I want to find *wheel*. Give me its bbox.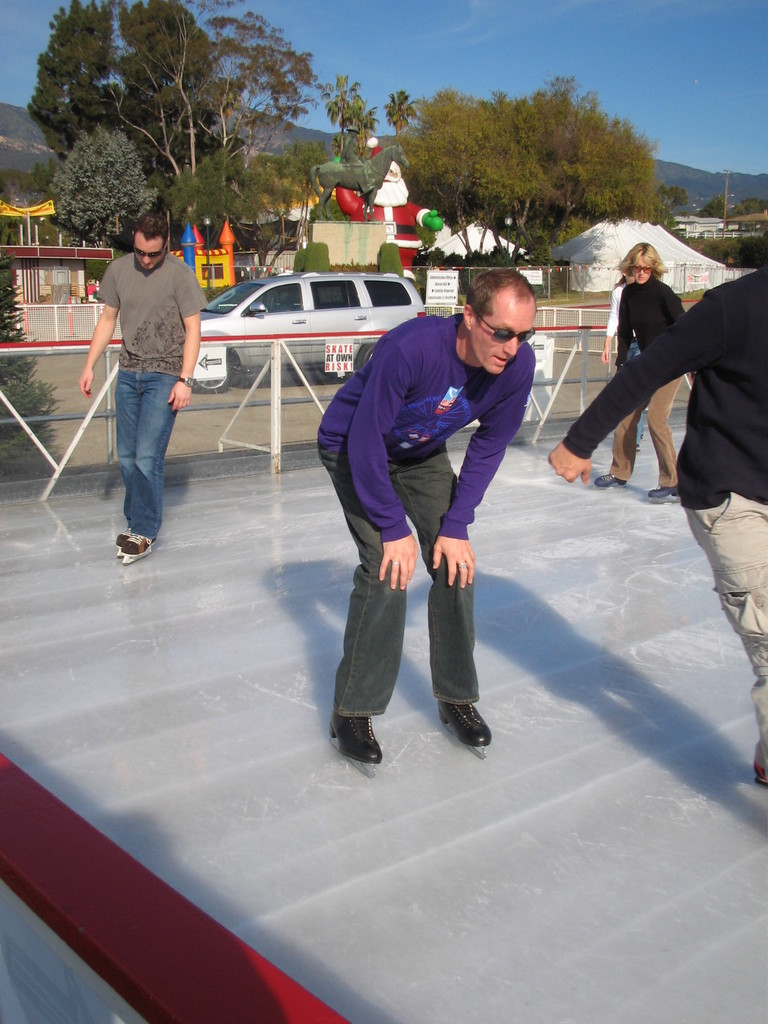
box=[350, 344, 378, 370].
